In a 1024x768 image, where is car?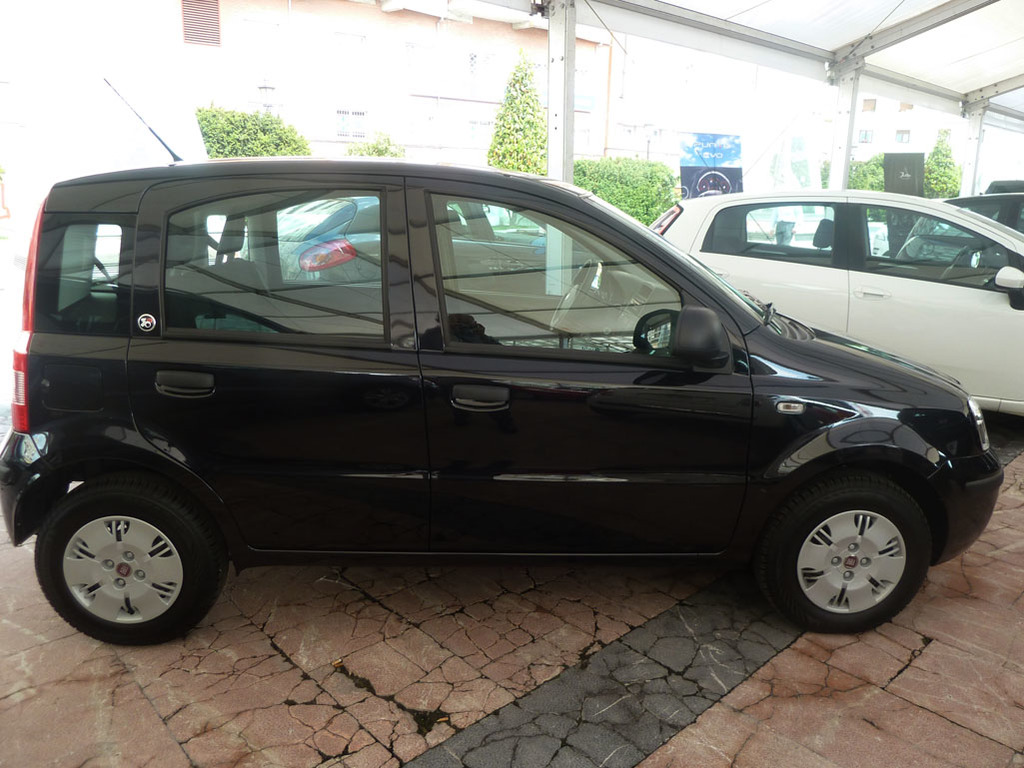
[x1=273, y1=193, x2=548, y2=314].
